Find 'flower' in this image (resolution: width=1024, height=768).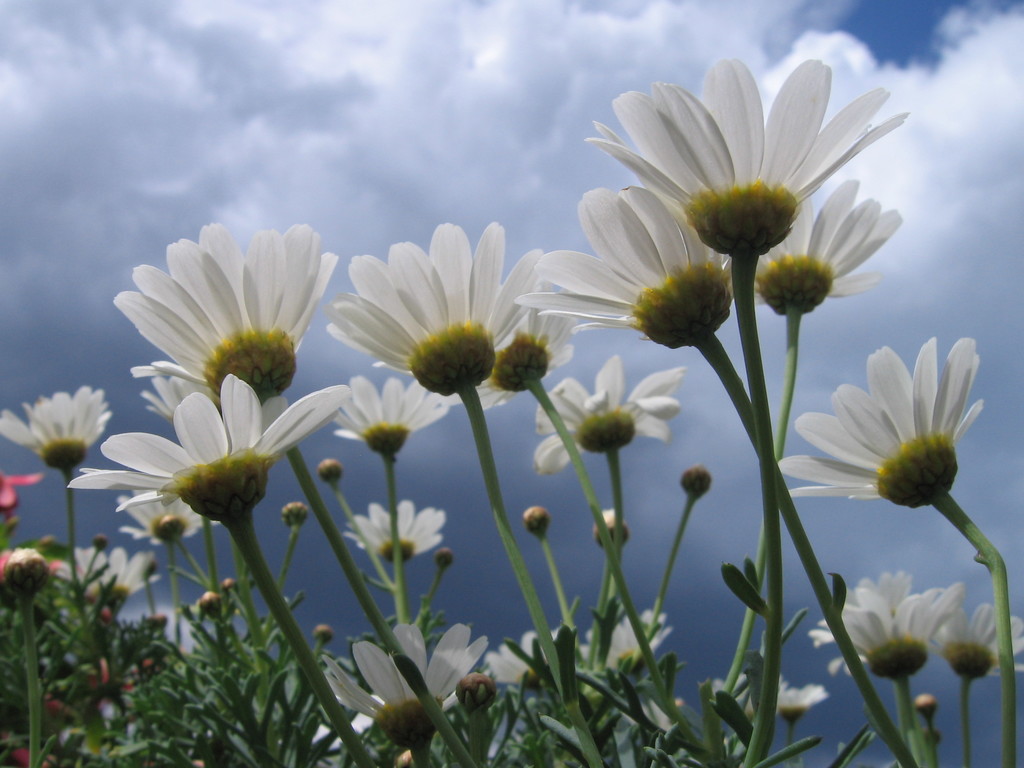
left=113, top=220, right=344, bottom=373.
